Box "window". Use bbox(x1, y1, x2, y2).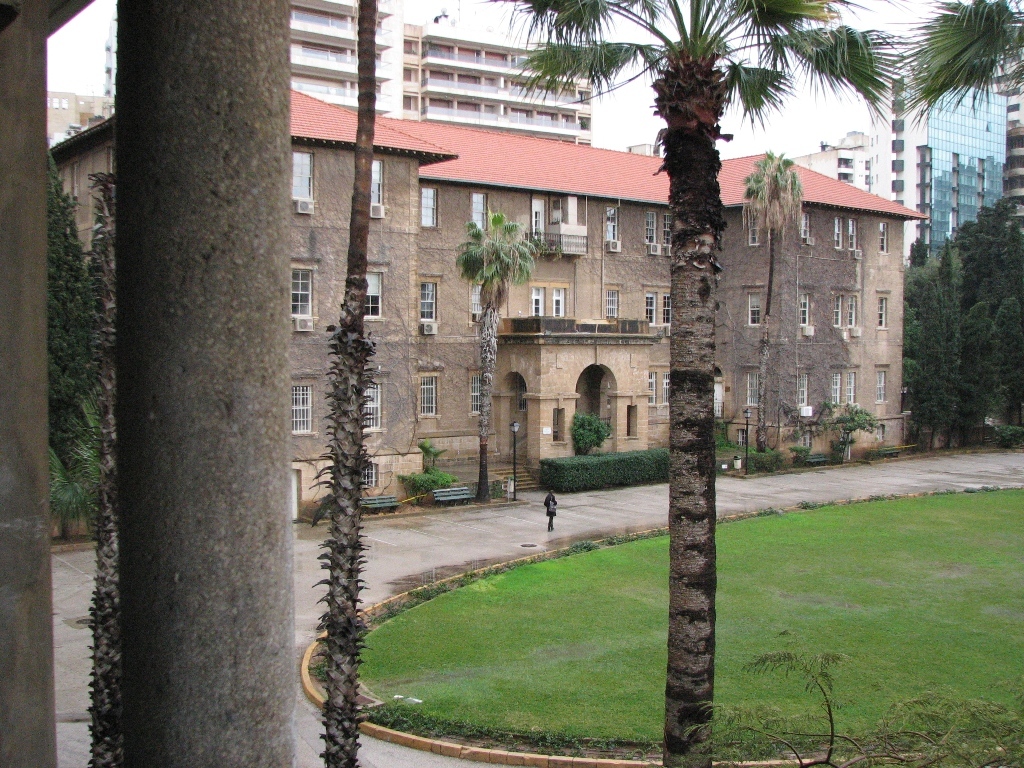
bbox(663, 214, 668, 243).
